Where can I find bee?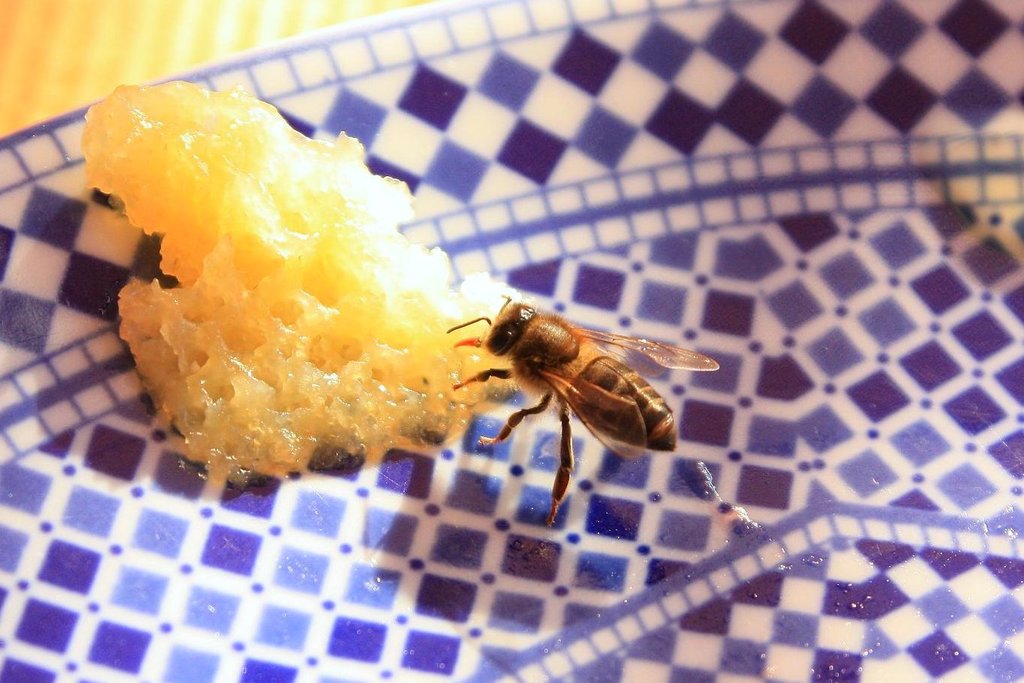
You can find it at 445:293:719:528.
